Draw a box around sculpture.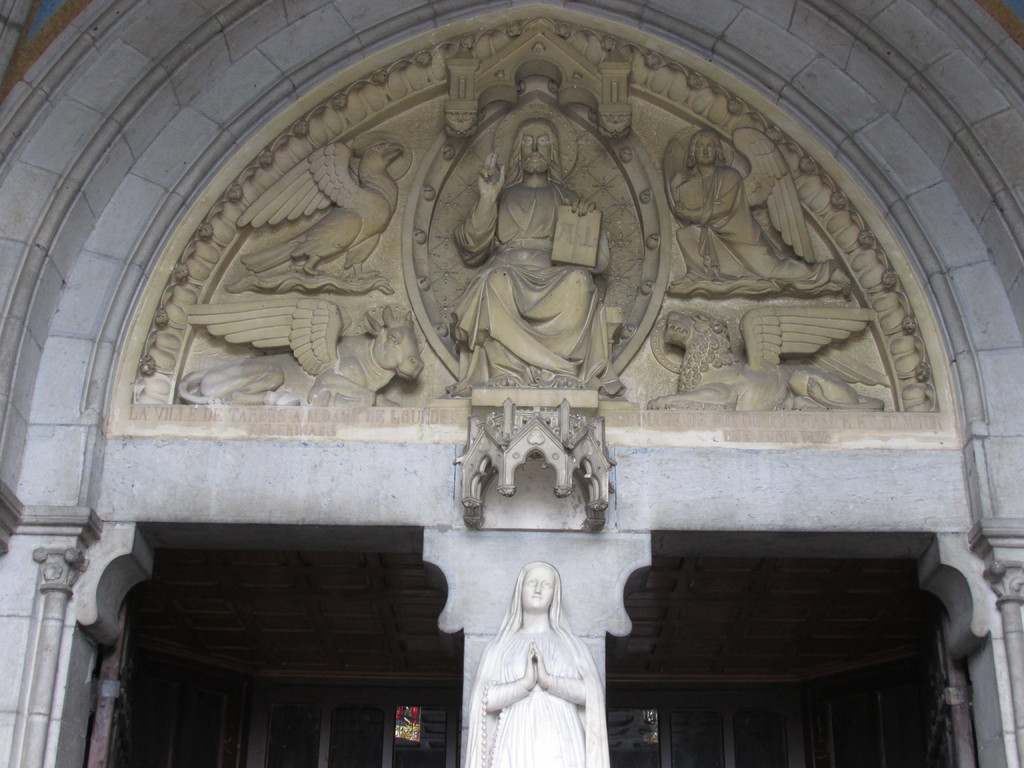
[664,130,810,284].
